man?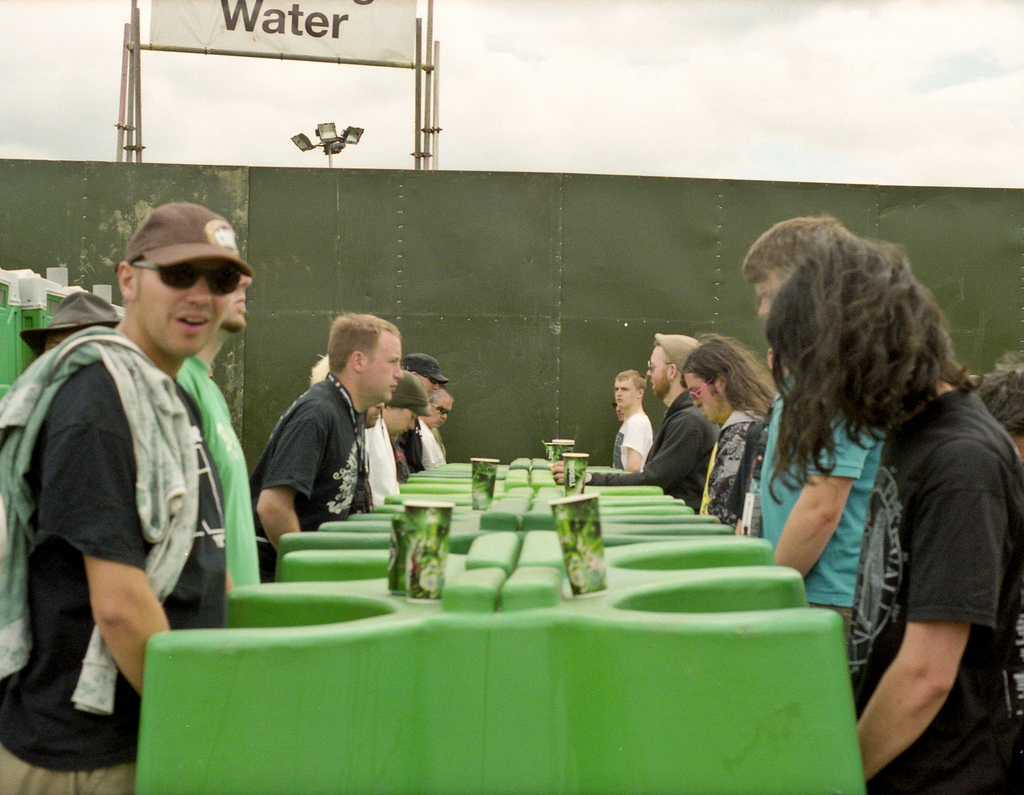
rect(612, 391, 621, 469)
